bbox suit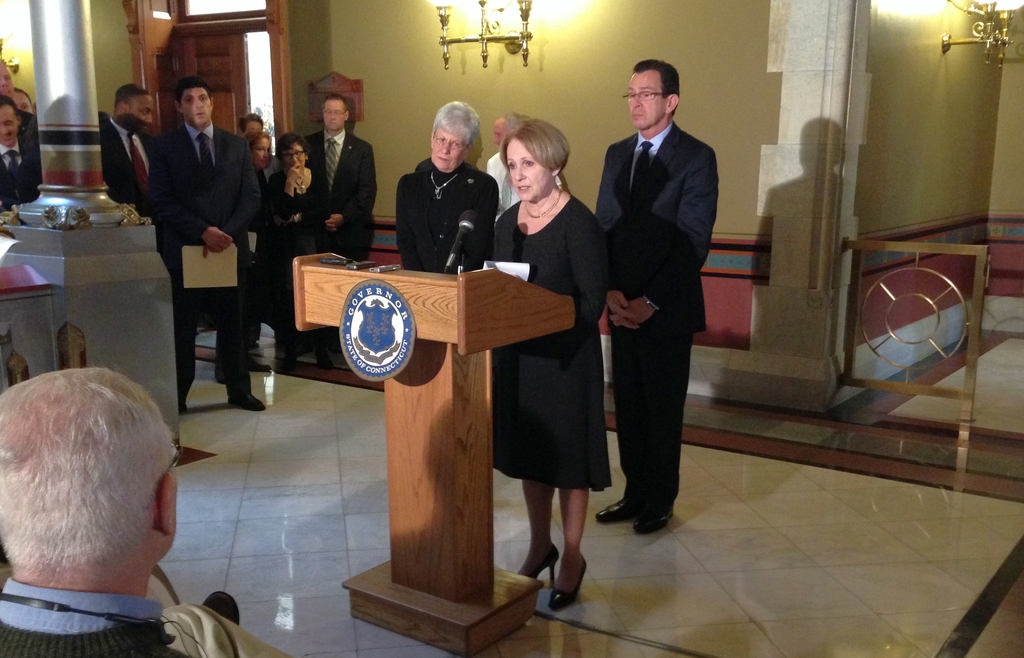
152 117 268 394
